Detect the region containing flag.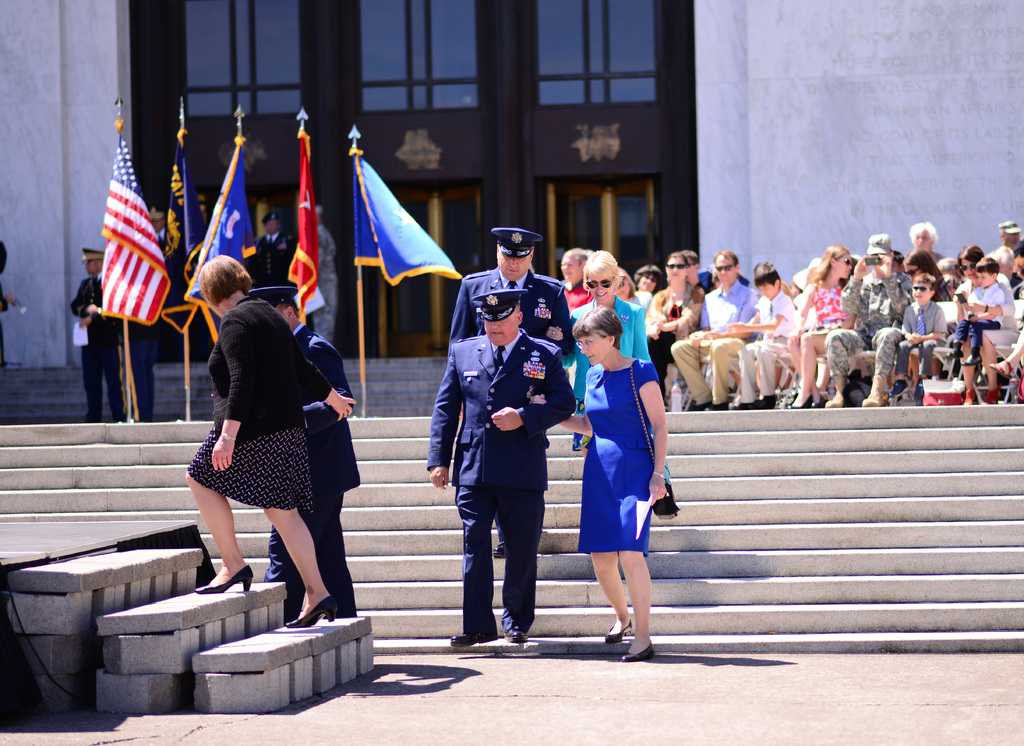
region(154, 118, 216, 331).
